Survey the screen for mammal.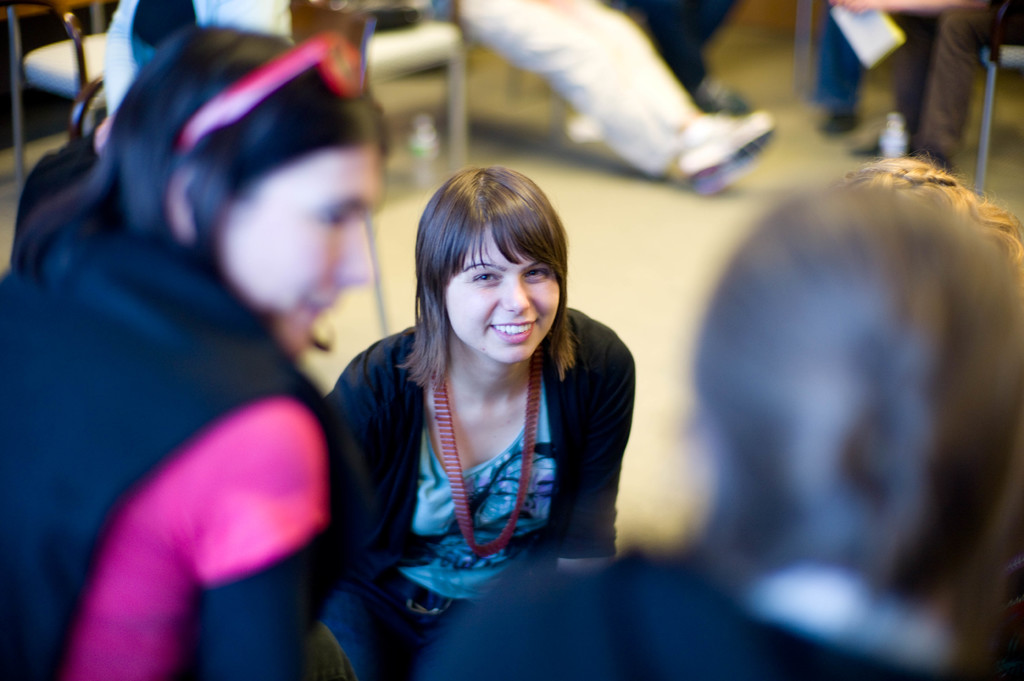
Survey found: 435 0 792 197.
